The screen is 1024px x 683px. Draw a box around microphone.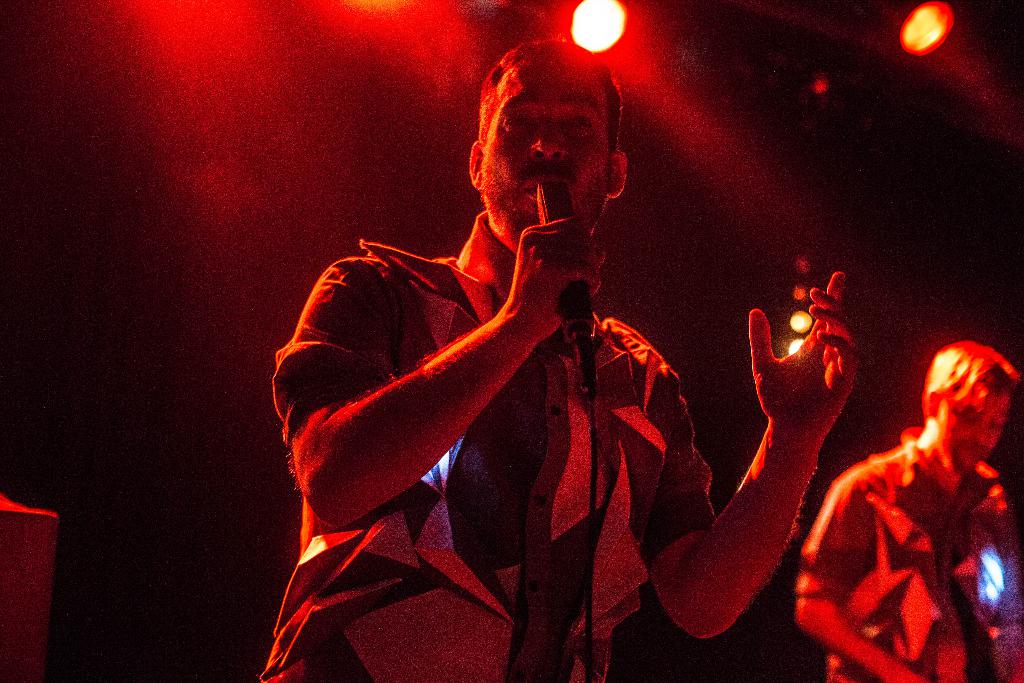
x1=536 y1=180 x2=594 y2=340.
